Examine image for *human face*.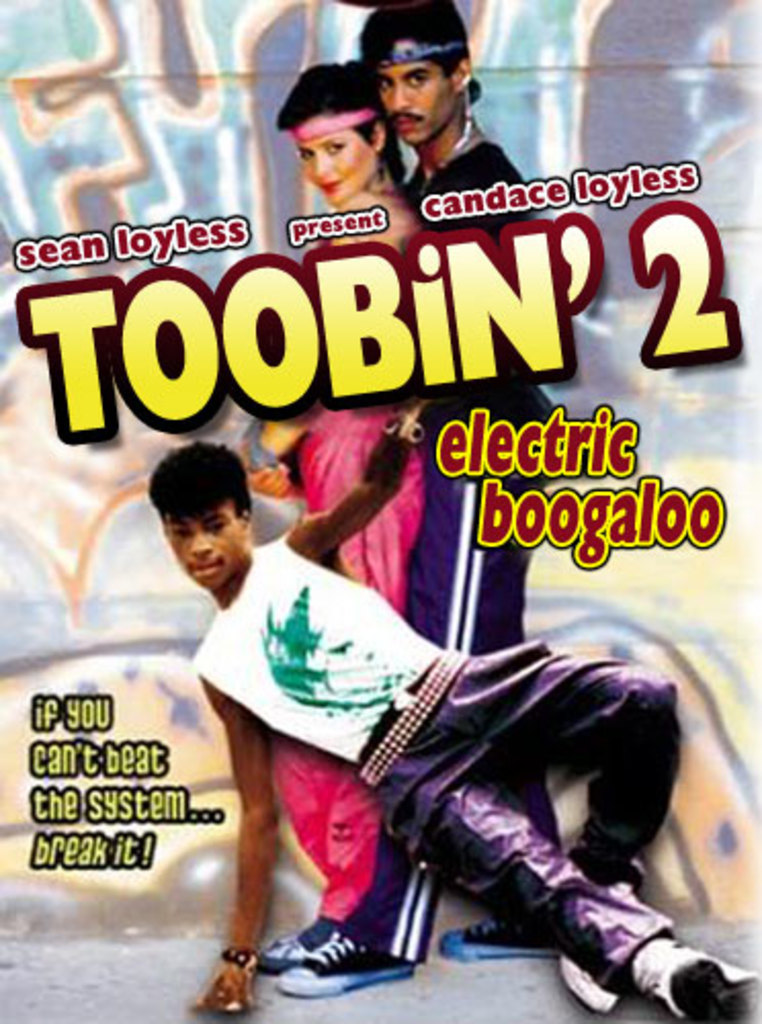
Examination result: box(162, 492, 240, 588).
